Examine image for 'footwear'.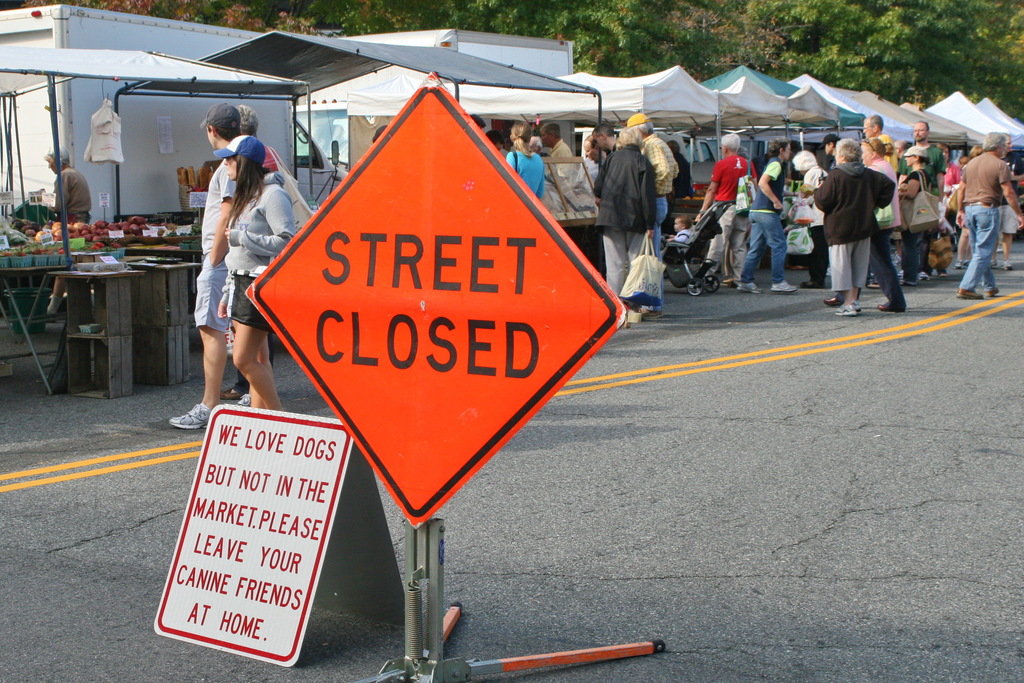
Examination result: {"x1": 798, "y1": 281, "x2": 824, "y2": 290}.
